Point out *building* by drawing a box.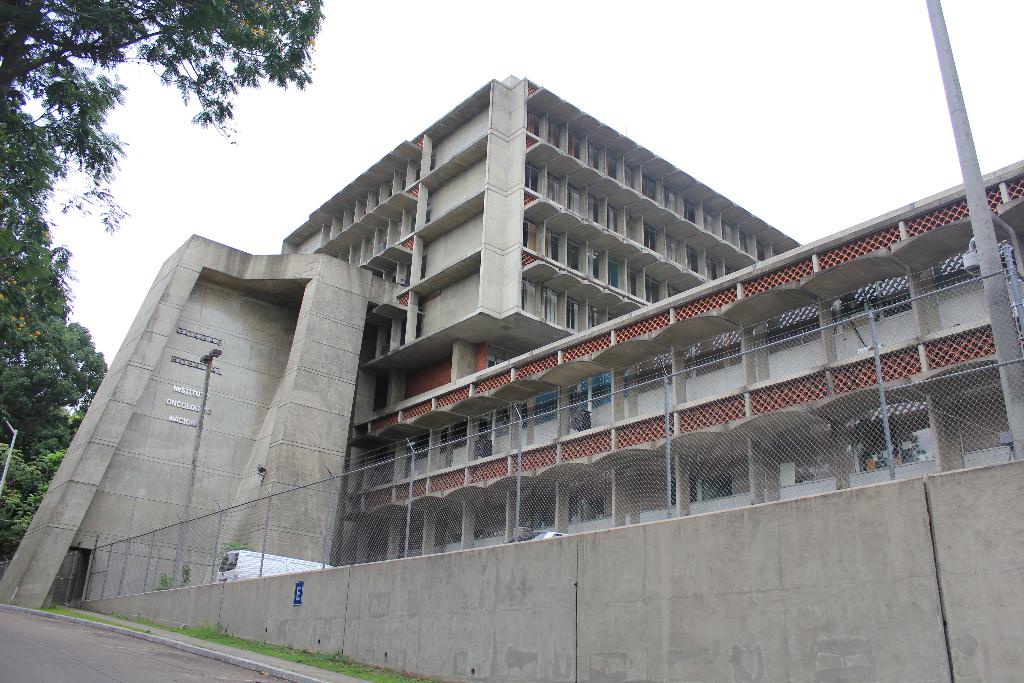
[0,75,1023,682].
